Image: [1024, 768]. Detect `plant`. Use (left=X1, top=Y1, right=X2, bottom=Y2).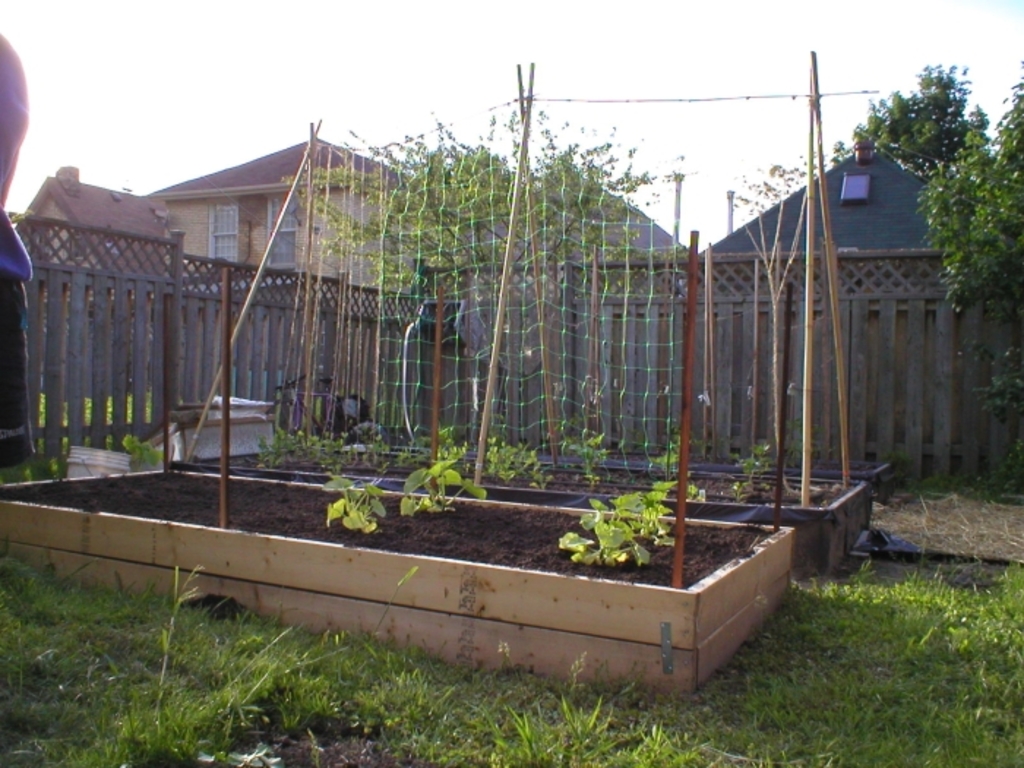
(left=396, top=455, right=477, bottom=515).
